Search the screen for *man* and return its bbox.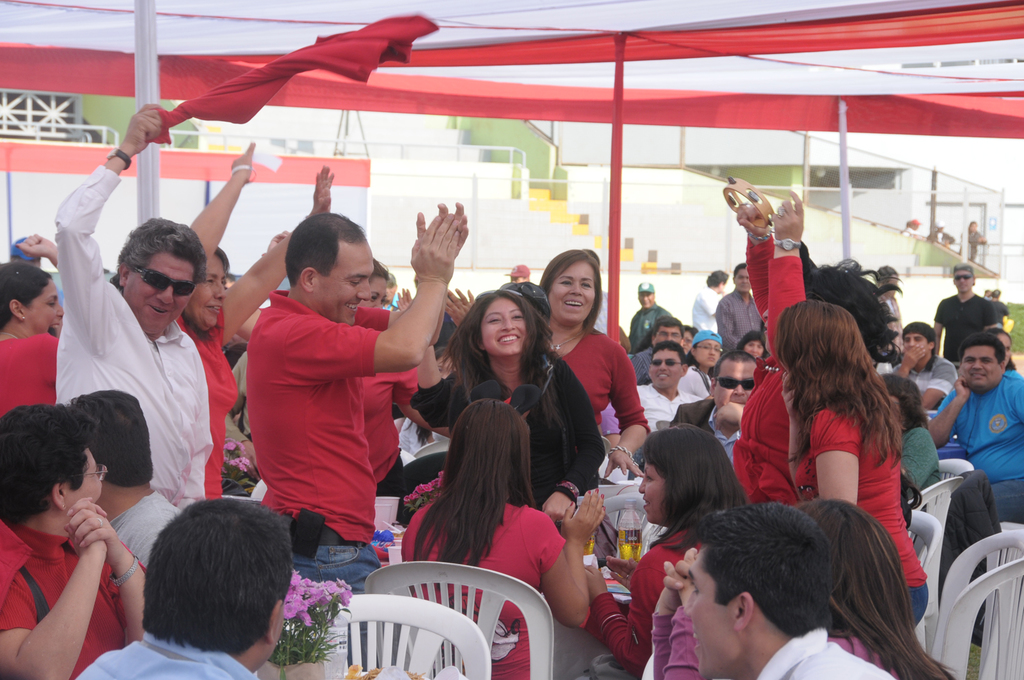
Found: locate(692, 262, 726, 329).
